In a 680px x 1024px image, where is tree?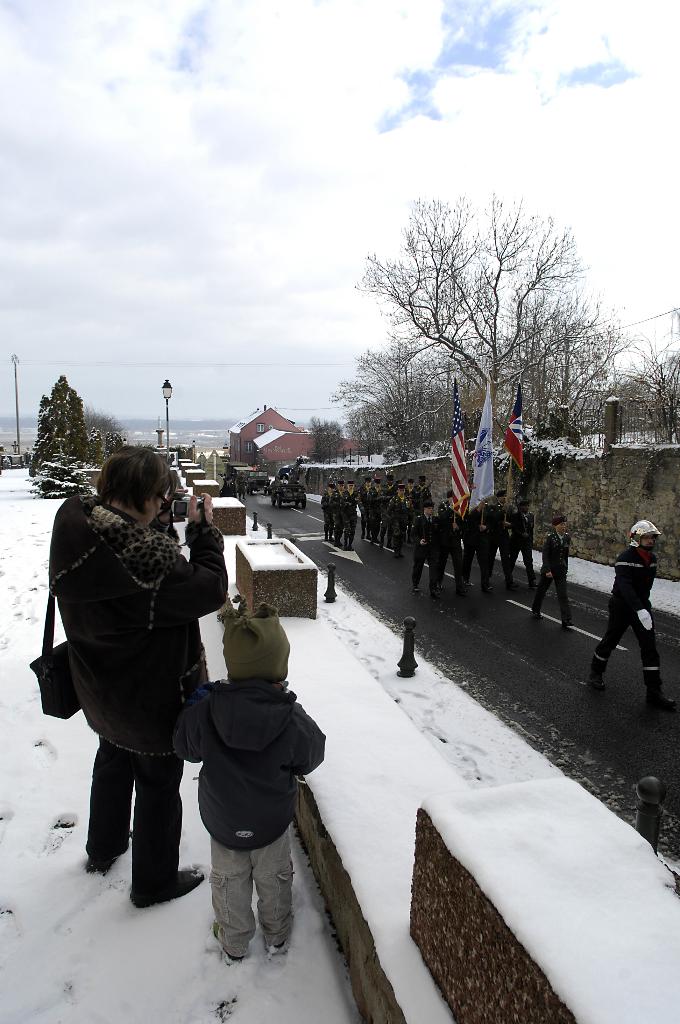
[x1=300, y1=409, x2=339, y2=493].
